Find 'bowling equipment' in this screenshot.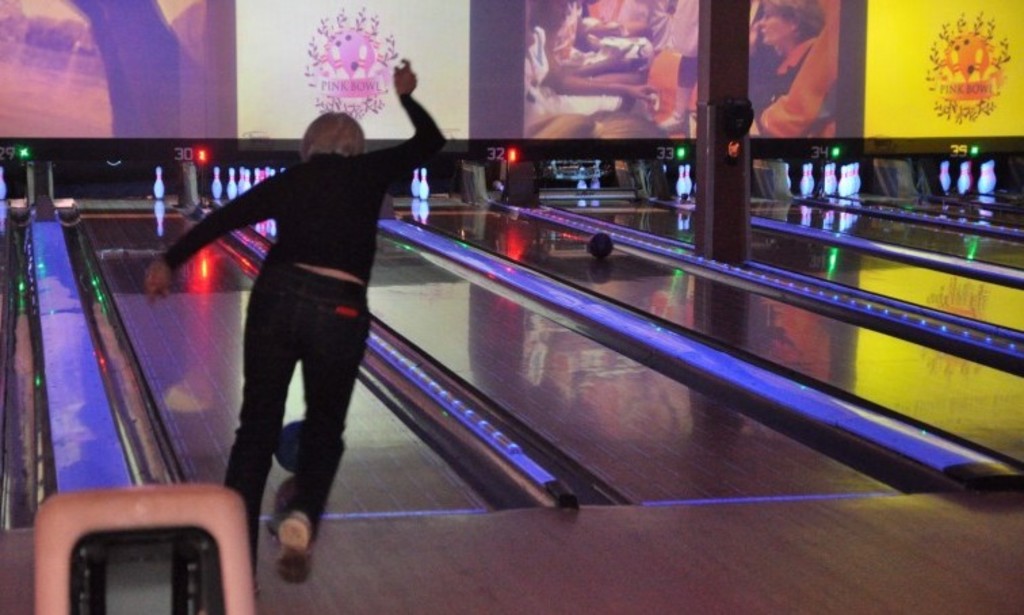
The bounding box for 'bowling equipment' is (977, 163, 997, 200).
